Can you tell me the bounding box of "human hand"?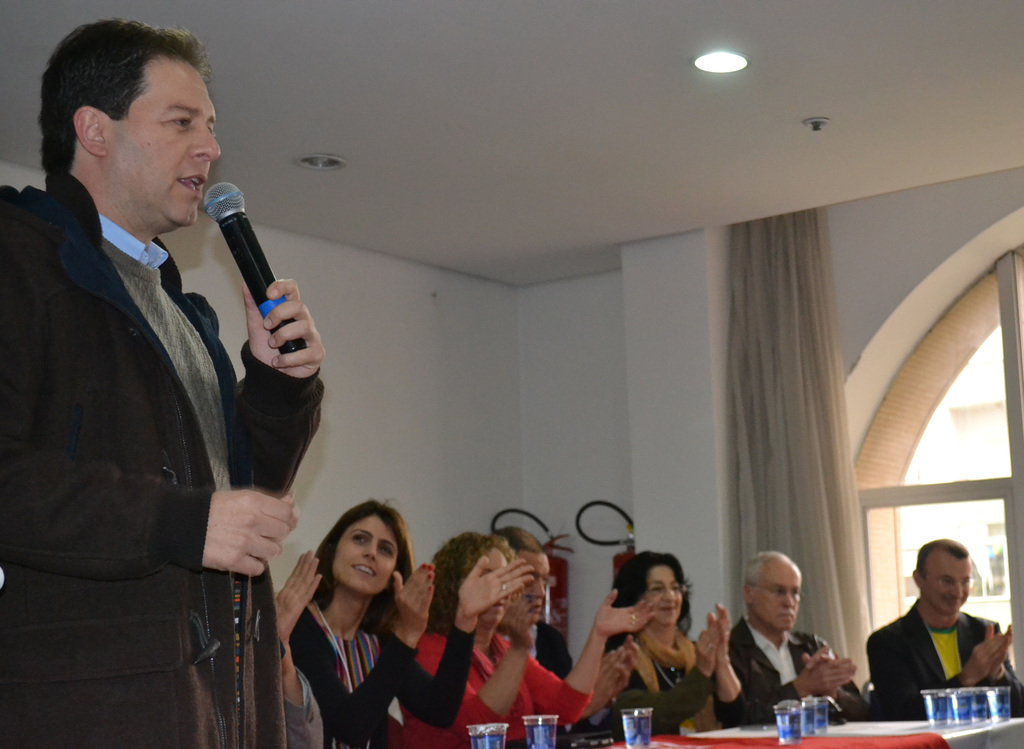
x1=591, y1=648, x2=621, y2=711.
